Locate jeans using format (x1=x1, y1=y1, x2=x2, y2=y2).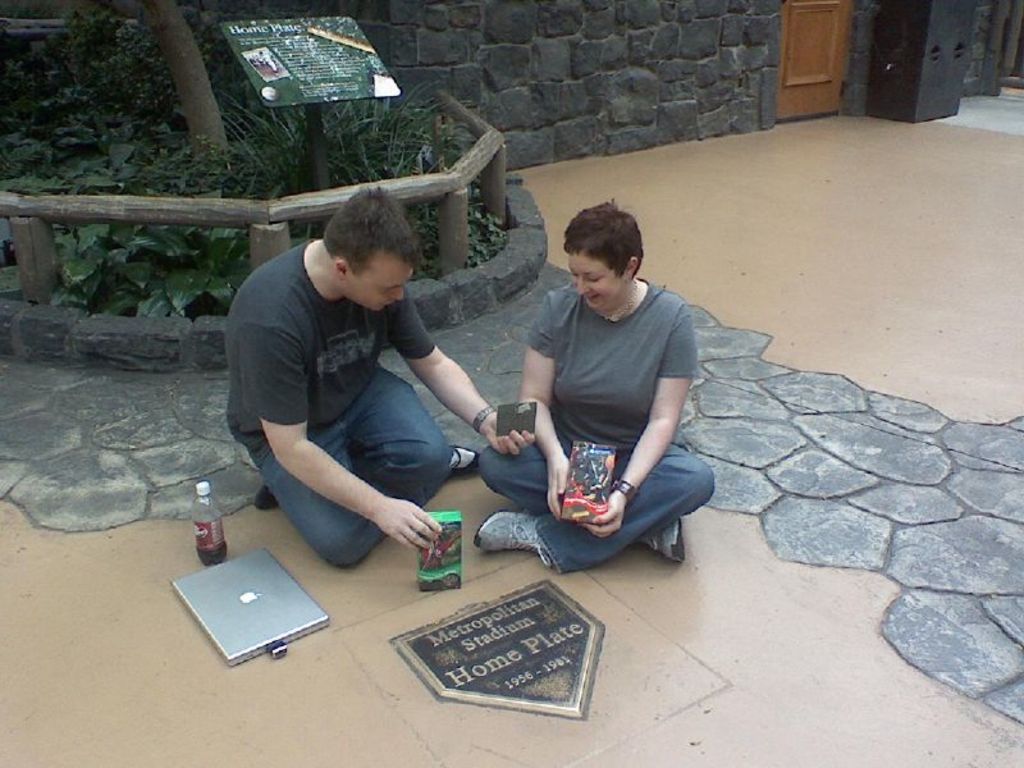
(x1=479, y1=415, x2=722, y2=570).
